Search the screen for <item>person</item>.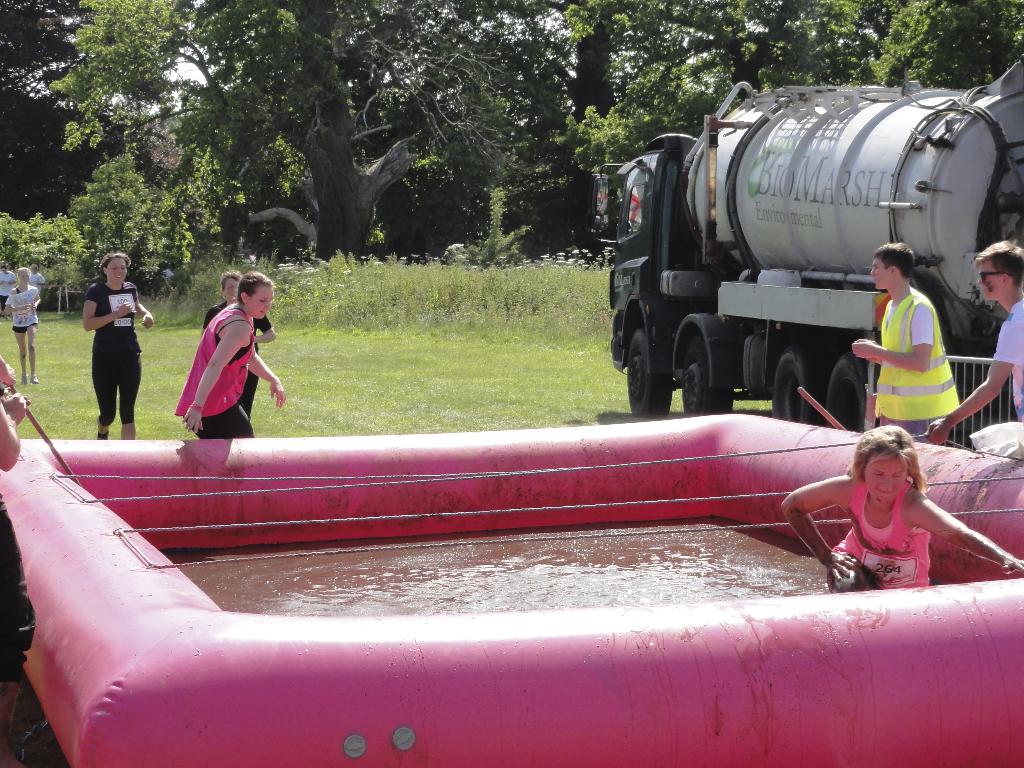
Found at l=0, t=358, r=16, b=389.
